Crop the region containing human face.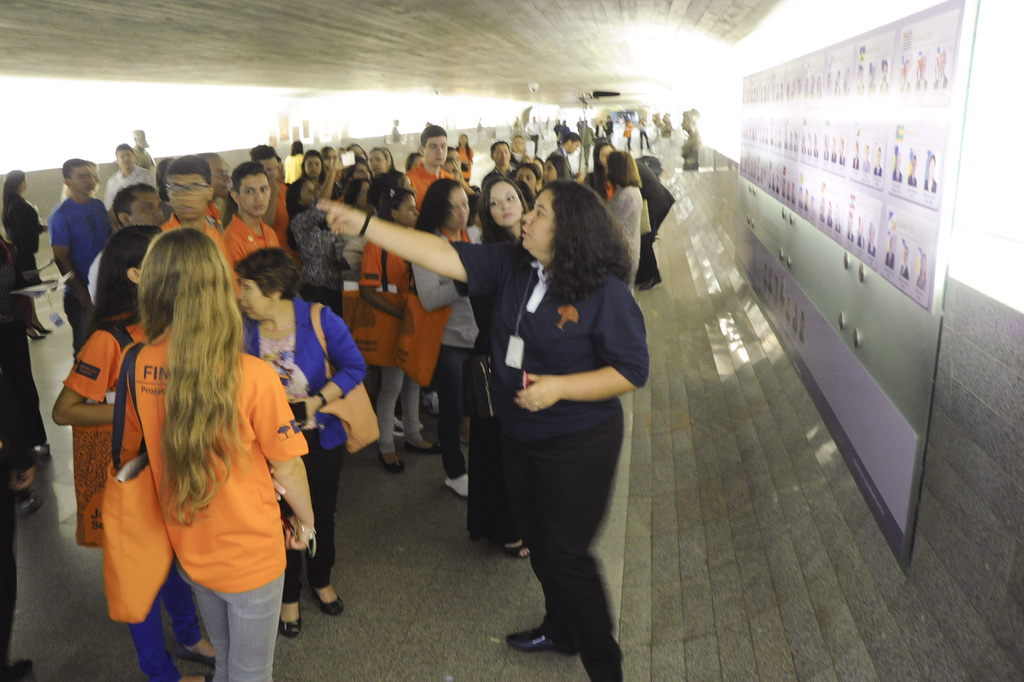
Crop region: [299,182,325,212].
